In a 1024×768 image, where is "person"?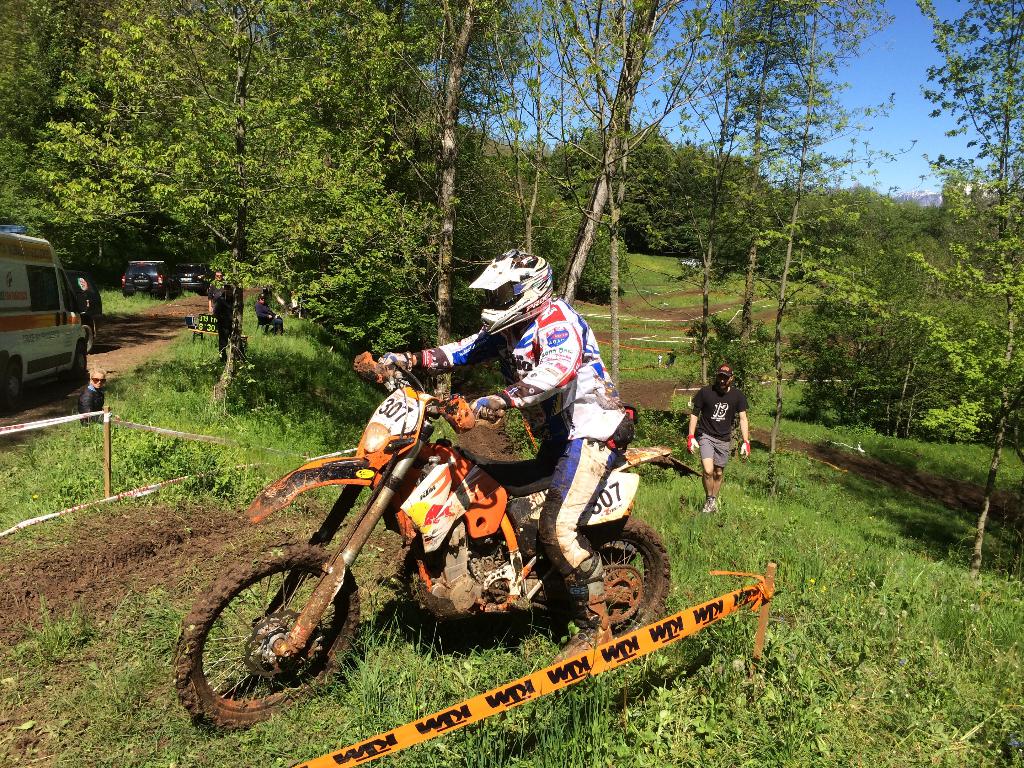
l=684, t=363, r=755, b=520.
